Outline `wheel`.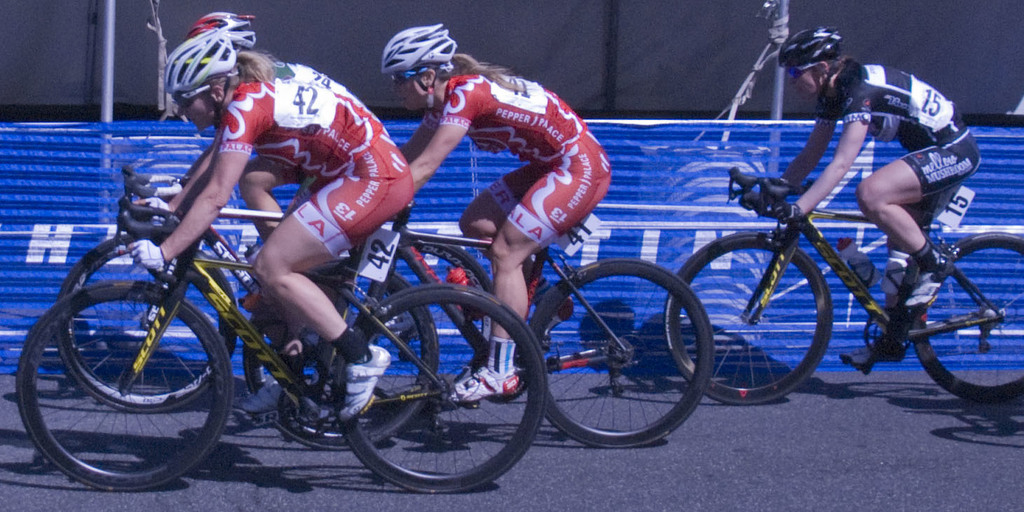
Outline: <bbox>239, 258, 437, 449</bbox>.
